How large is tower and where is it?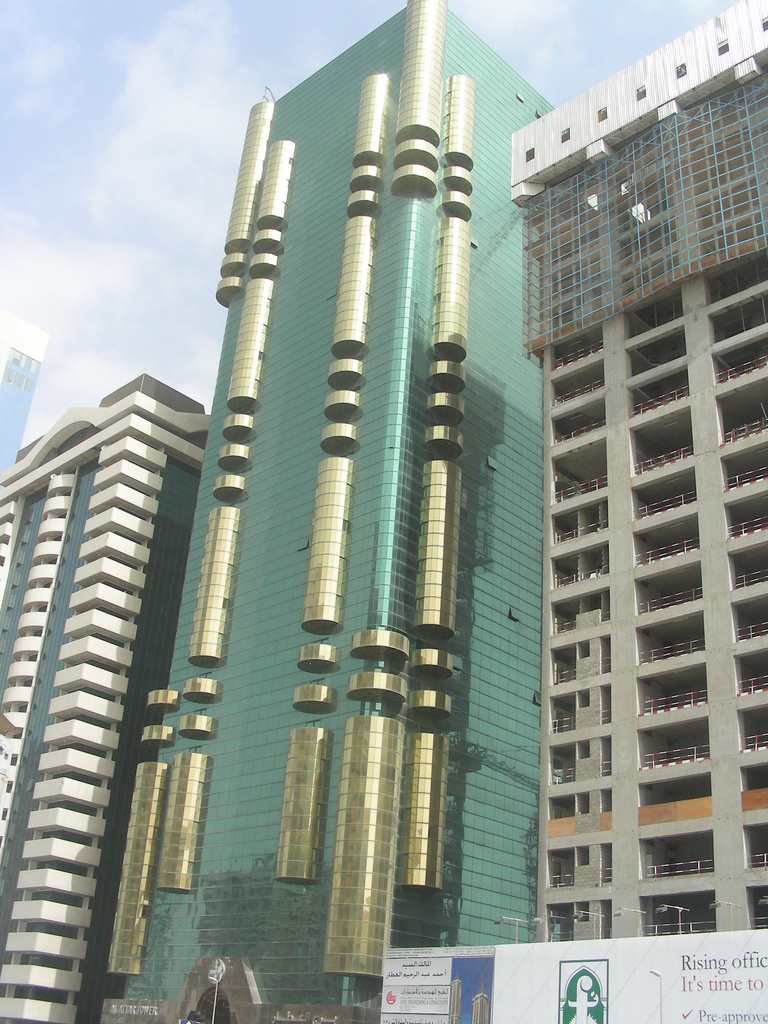
Bounding box: (102, 0, 552, 1023).
